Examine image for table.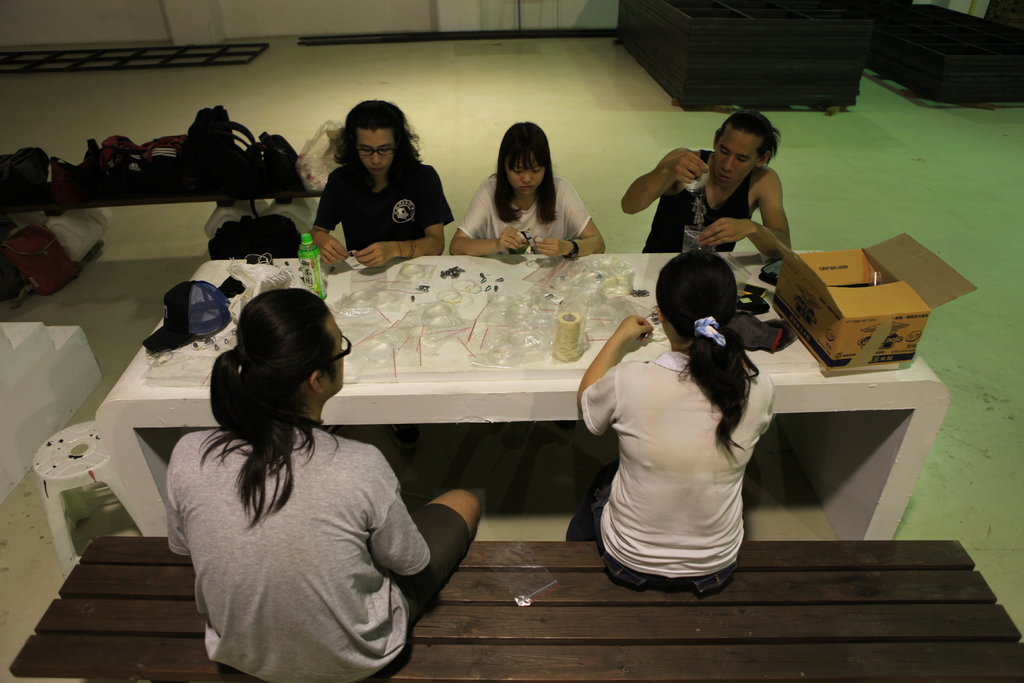
Examination result: pyautogui.locateOnScreen(84, 246, 908, 664).
